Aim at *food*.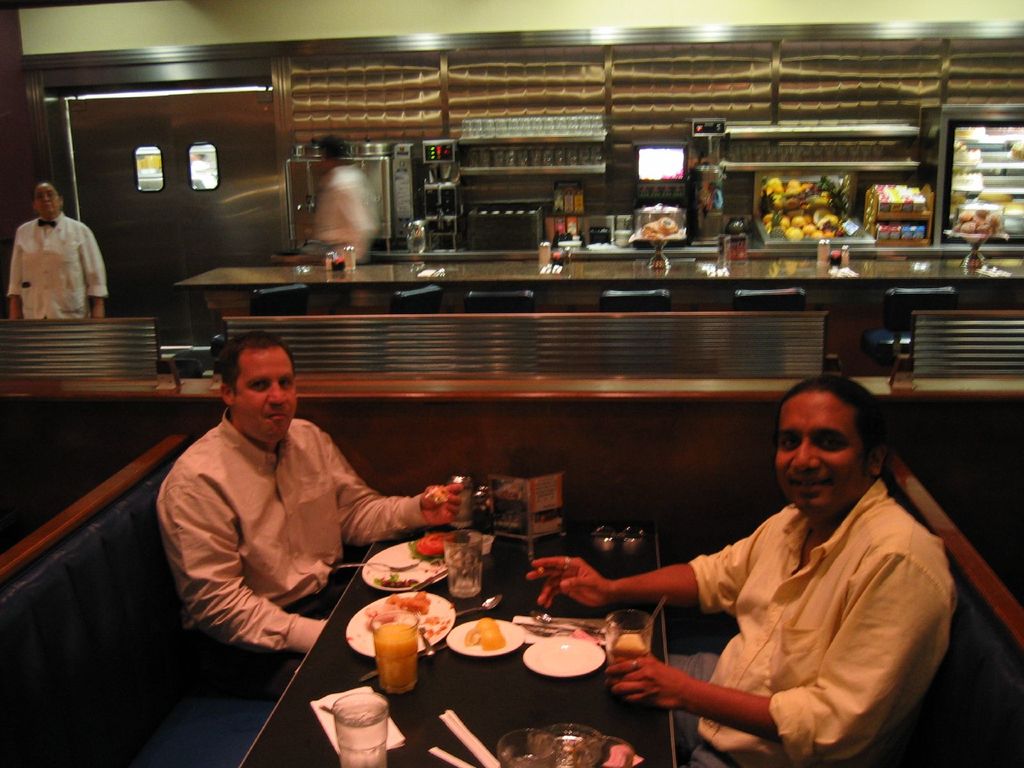
Aimed at 540,244,553,269.
